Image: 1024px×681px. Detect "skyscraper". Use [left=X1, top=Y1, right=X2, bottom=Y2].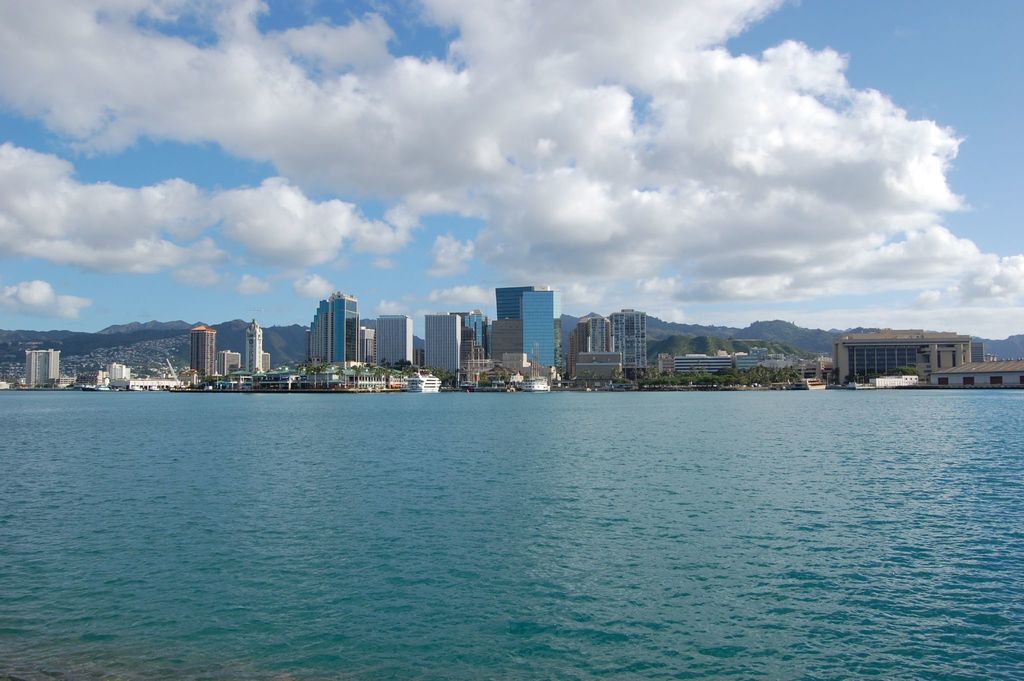
[left=376, top=313, right=413, bottom=373].
